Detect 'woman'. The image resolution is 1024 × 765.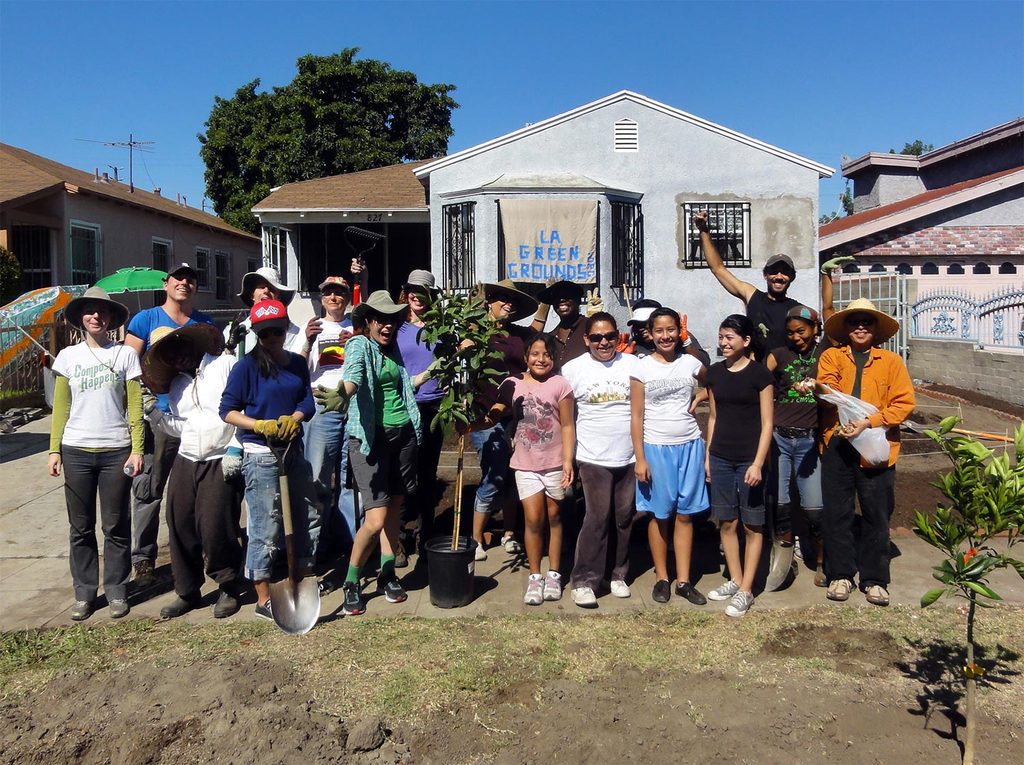
BBox(312, 289, 448, 620).
